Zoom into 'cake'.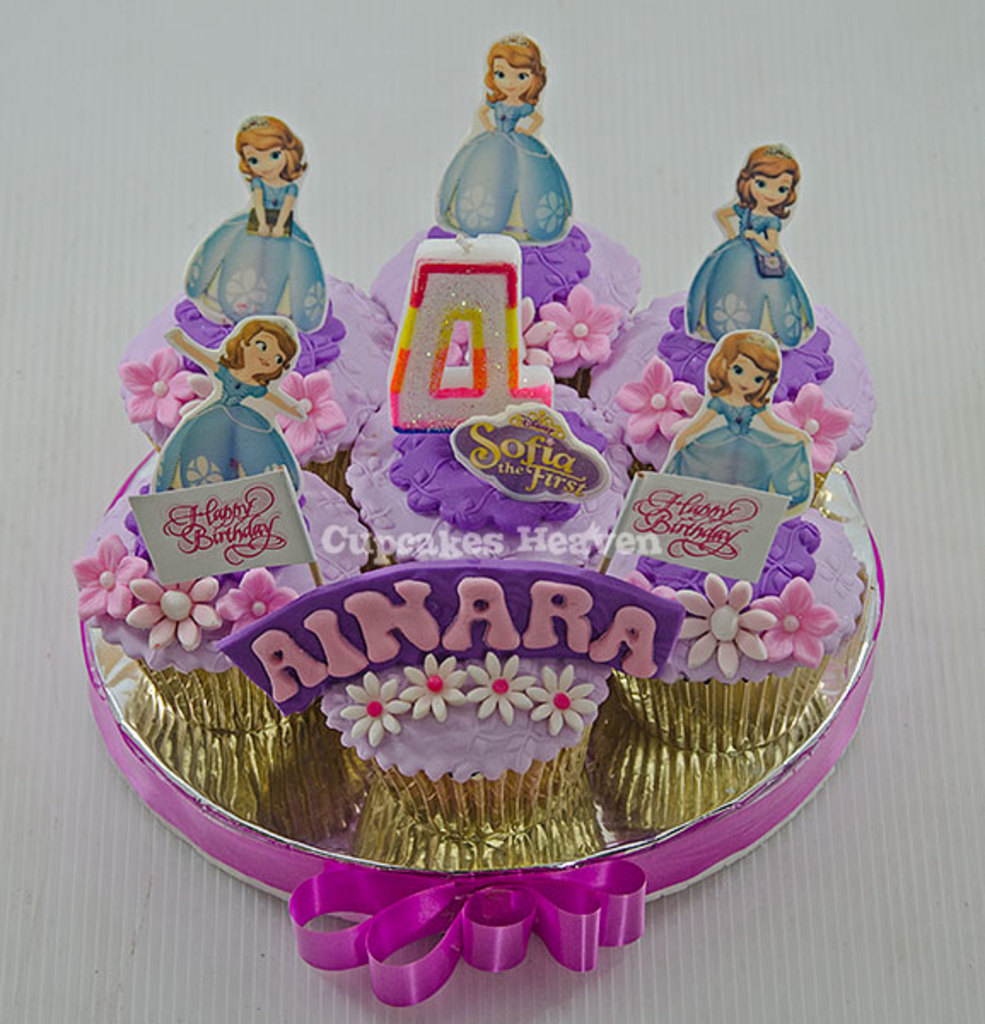
Zoom target: select_region(608, 505, 867, 742).
